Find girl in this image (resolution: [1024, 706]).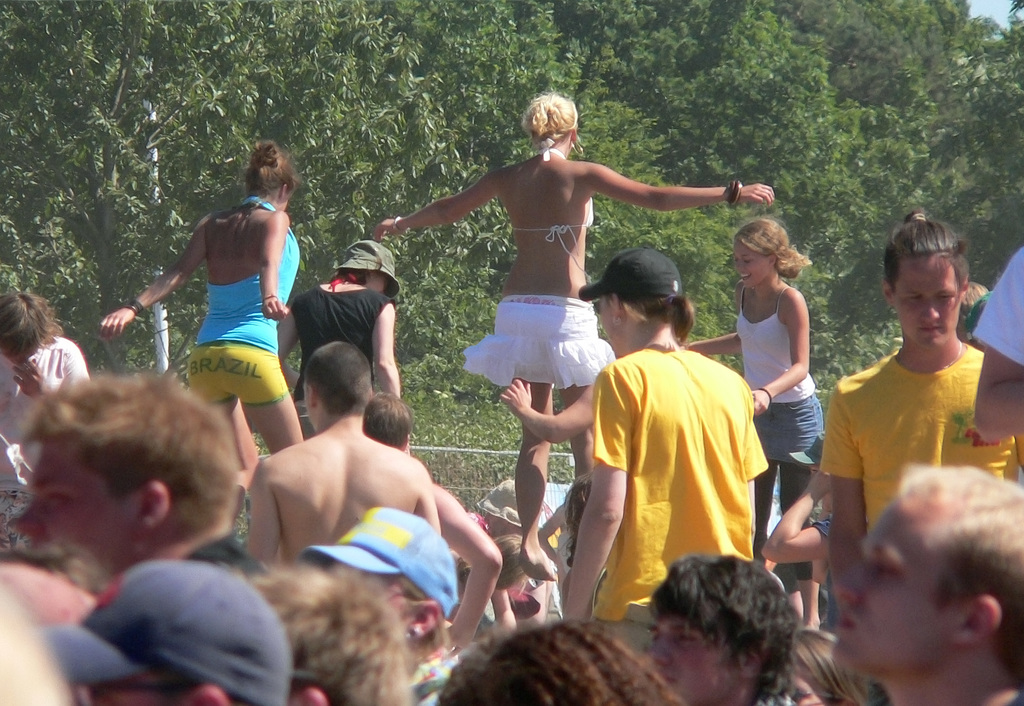
[685,220,823,554].
